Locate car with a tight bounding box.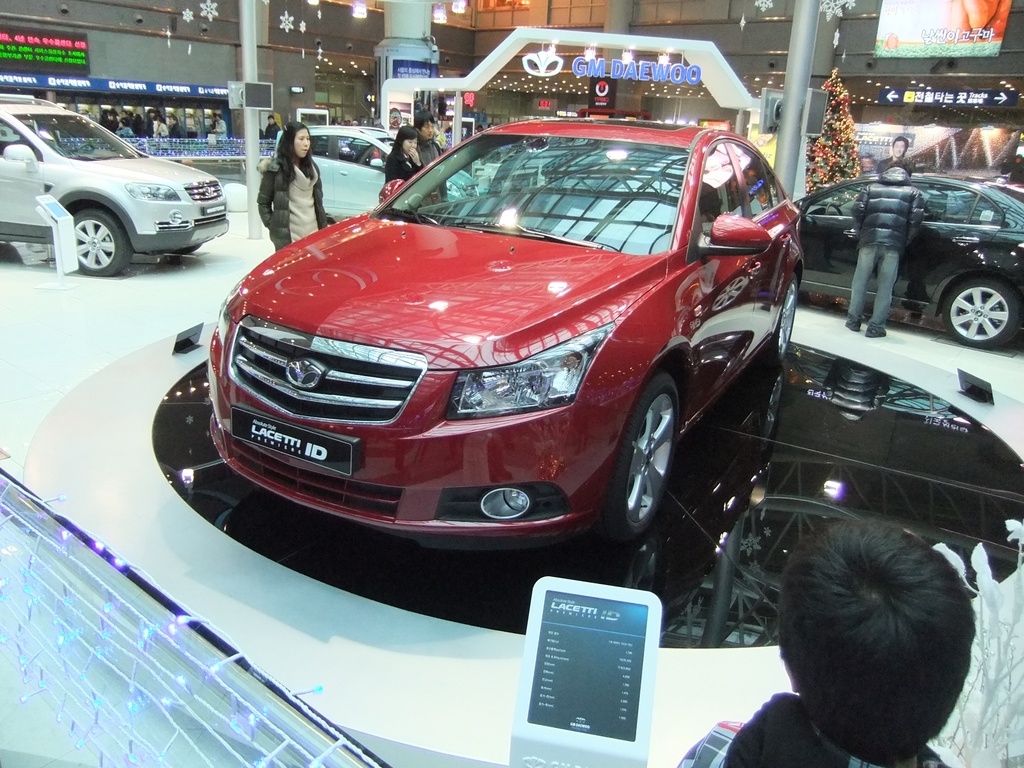
detection(1, 86, 232, 278).
